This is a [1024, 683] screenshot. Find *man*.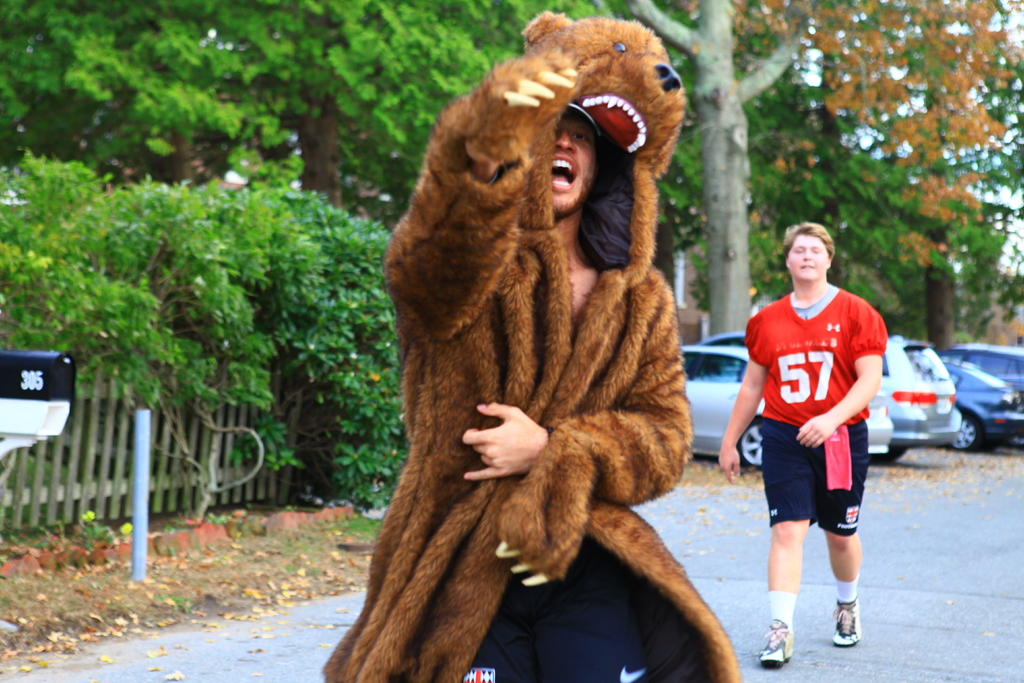
Bounding box: <box>723,220,904,643</box>.
